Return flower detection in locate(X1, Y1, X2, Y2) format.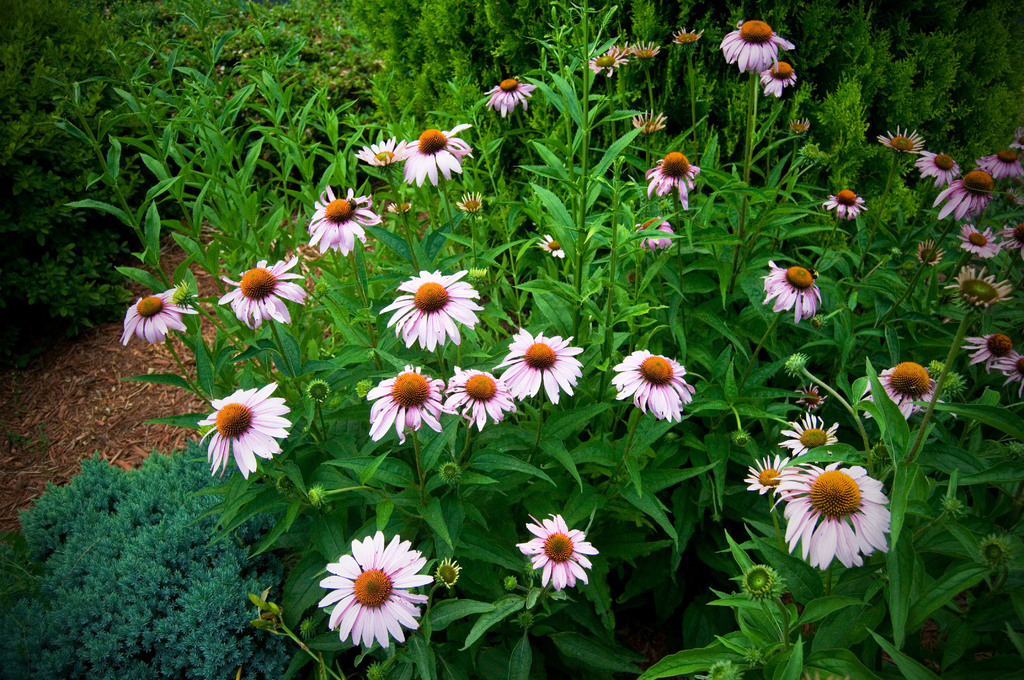
locate(538, 235, 568, 261).
